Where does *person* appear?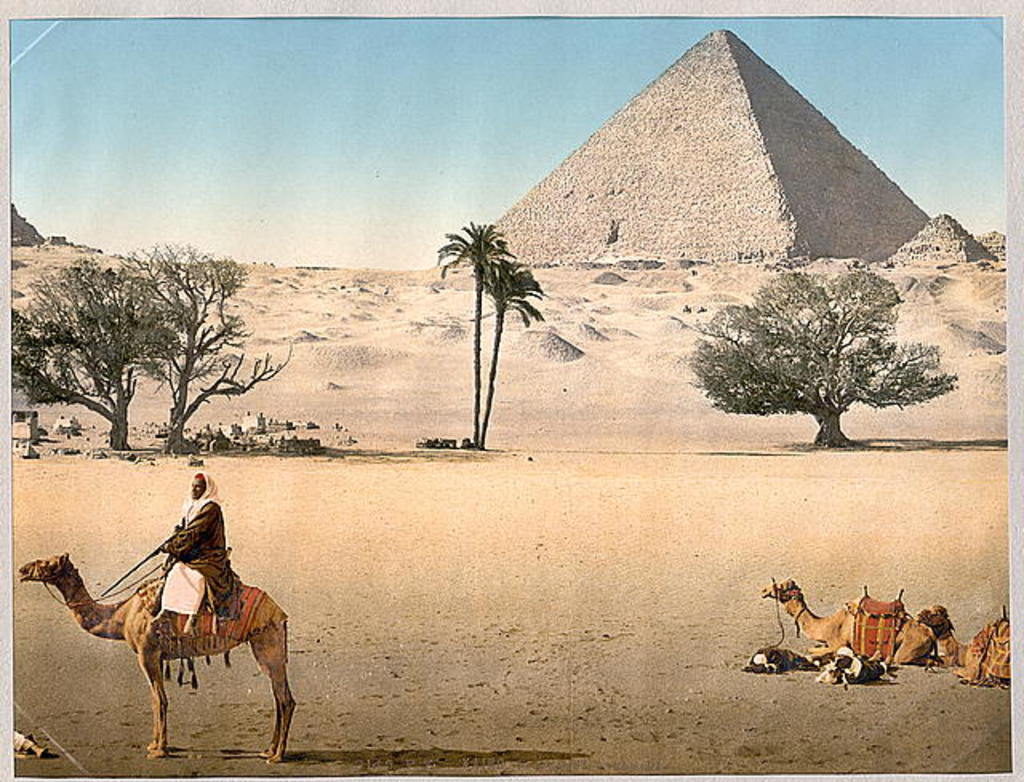
Appears at crop(136, 493, 214, 633).
